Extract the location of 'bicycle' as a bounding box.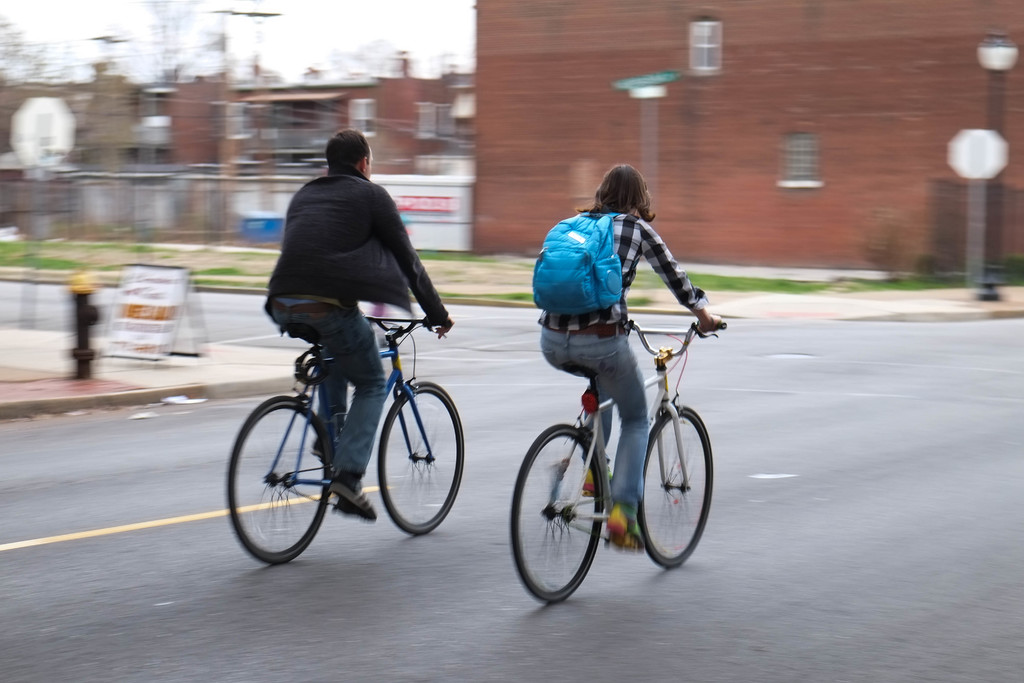
504, 284, 731, 595.
